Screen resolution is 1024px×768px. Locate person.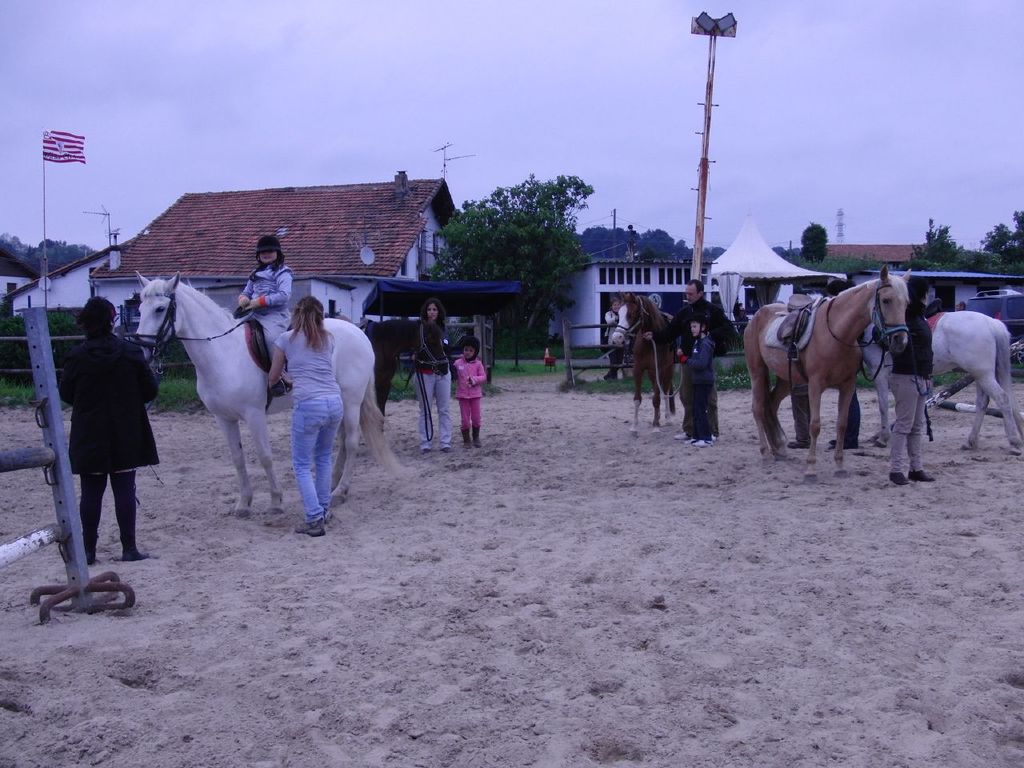
box=[263, 284, 355, 550].
